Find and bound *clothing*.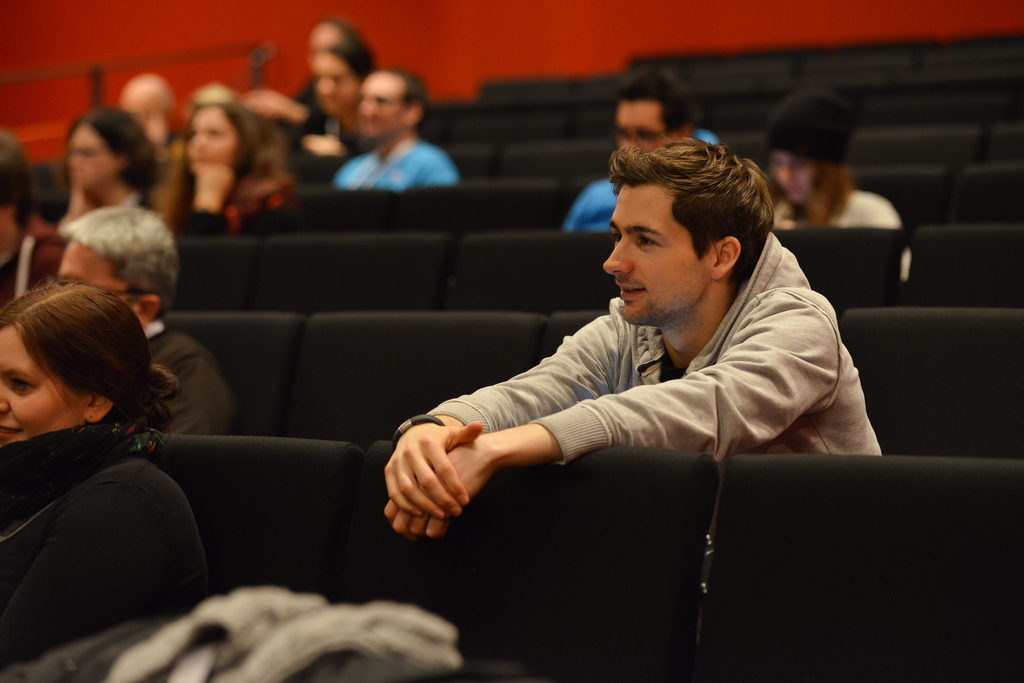
Bound: 173,156,302,233.
